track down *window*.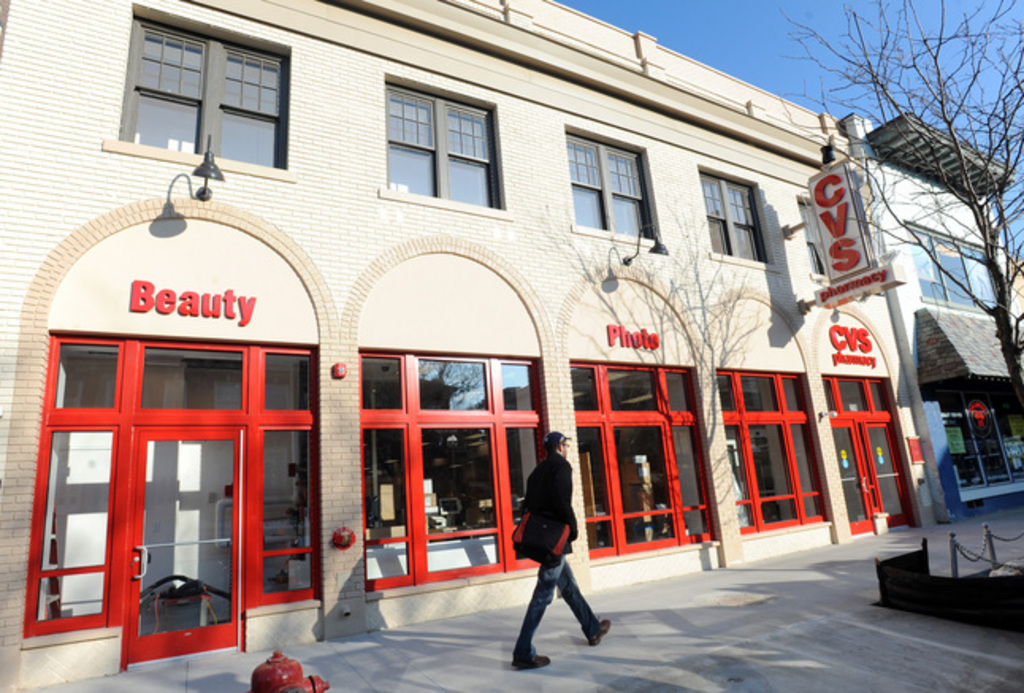
Tracked to bbox=(571, 358, 699, 419).
